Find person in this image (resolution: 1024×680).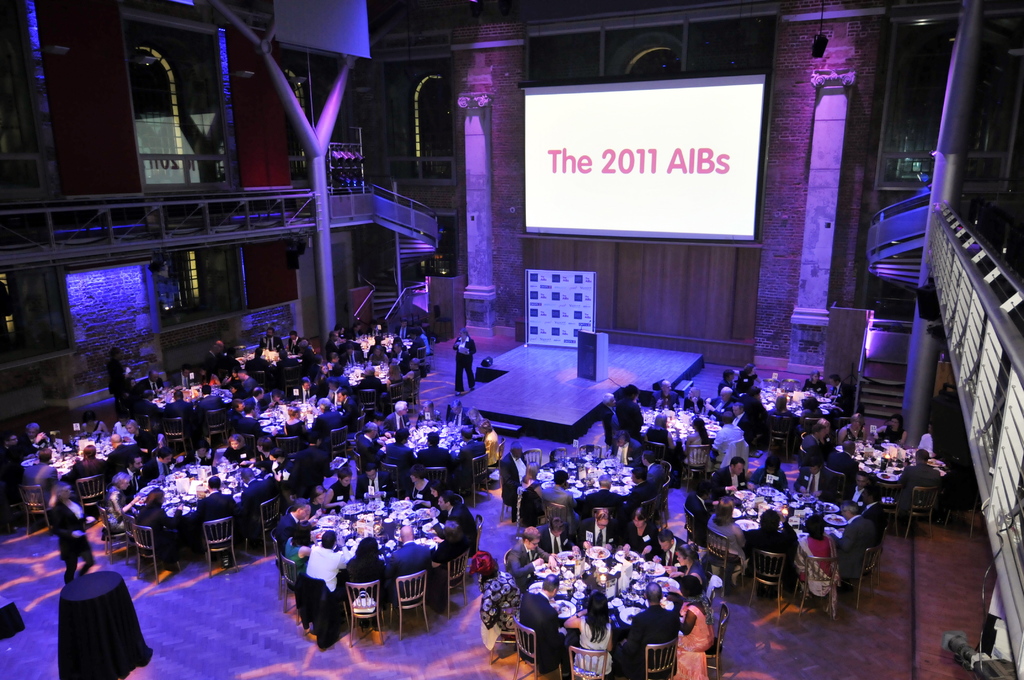
(x1=496, y1=437, x2=534, y2=522).
